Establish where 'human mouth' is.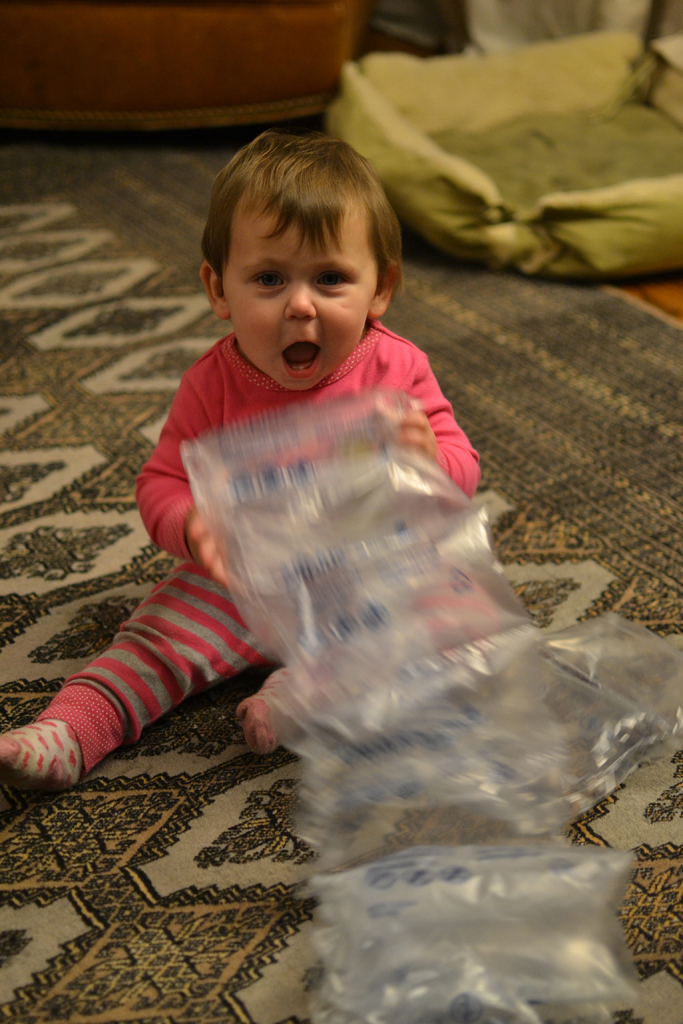
Established at l=276, t=330, r=332, b=385.
